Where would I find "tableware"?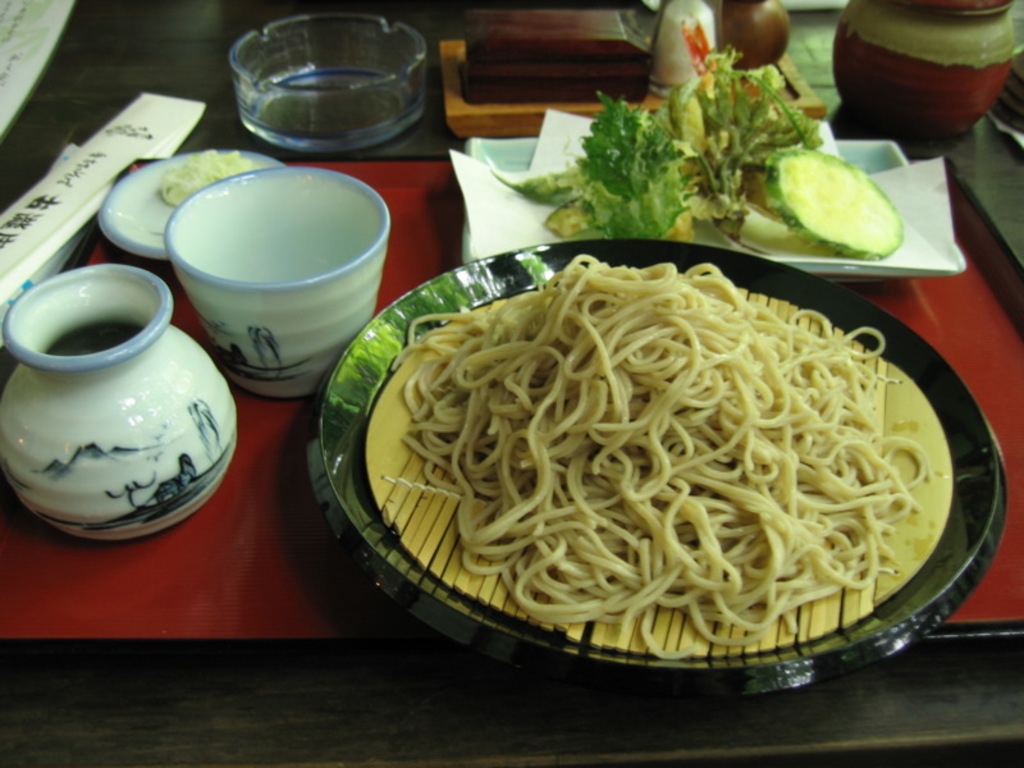
At rect(832, 0, 1019, 145).
